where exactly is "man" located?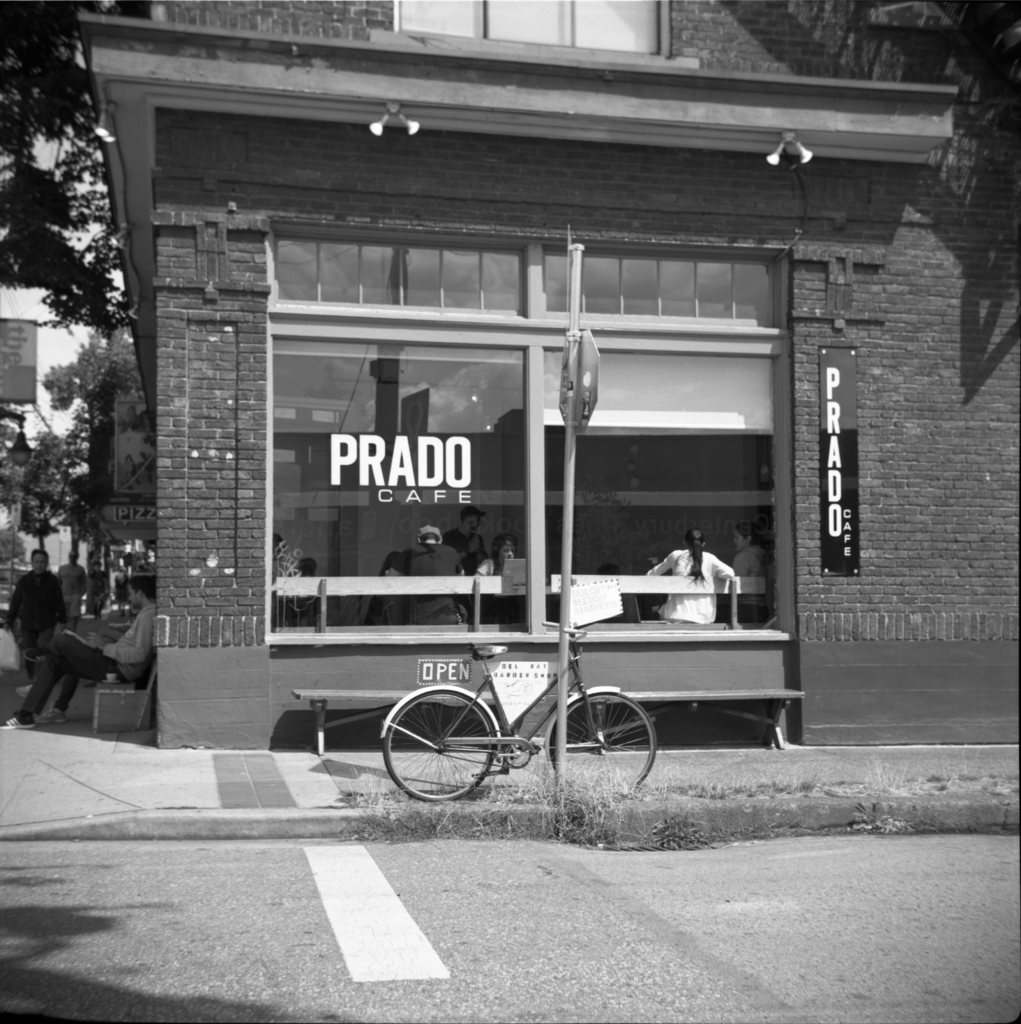
Its bounding box is detection(9, 550, 65, 676).
